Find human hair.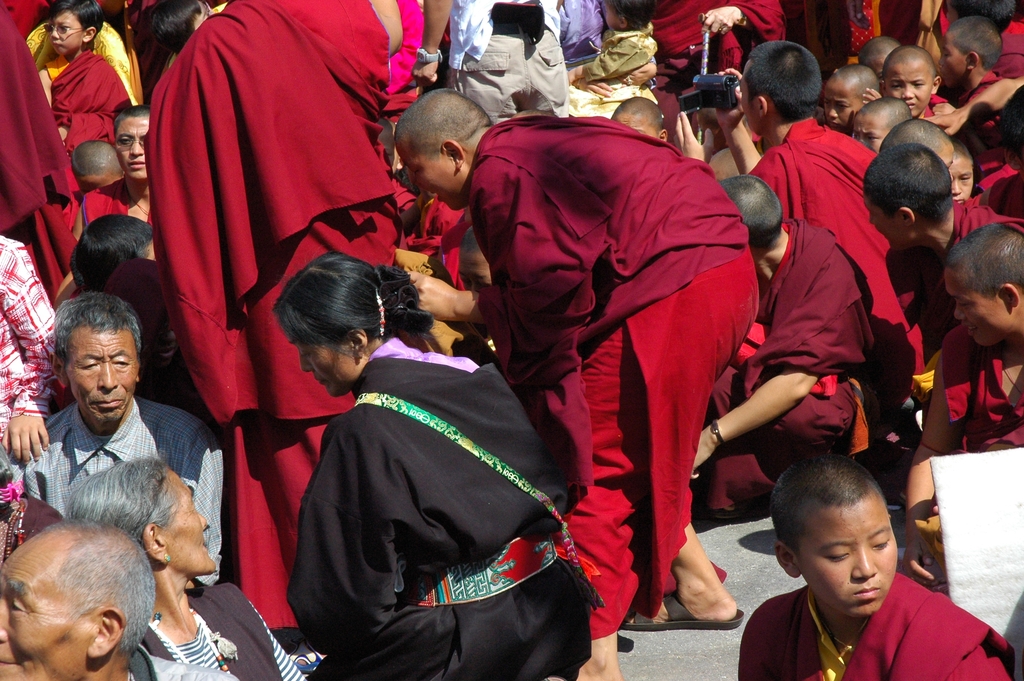
<region>748, 38, 820, 124</region>.
